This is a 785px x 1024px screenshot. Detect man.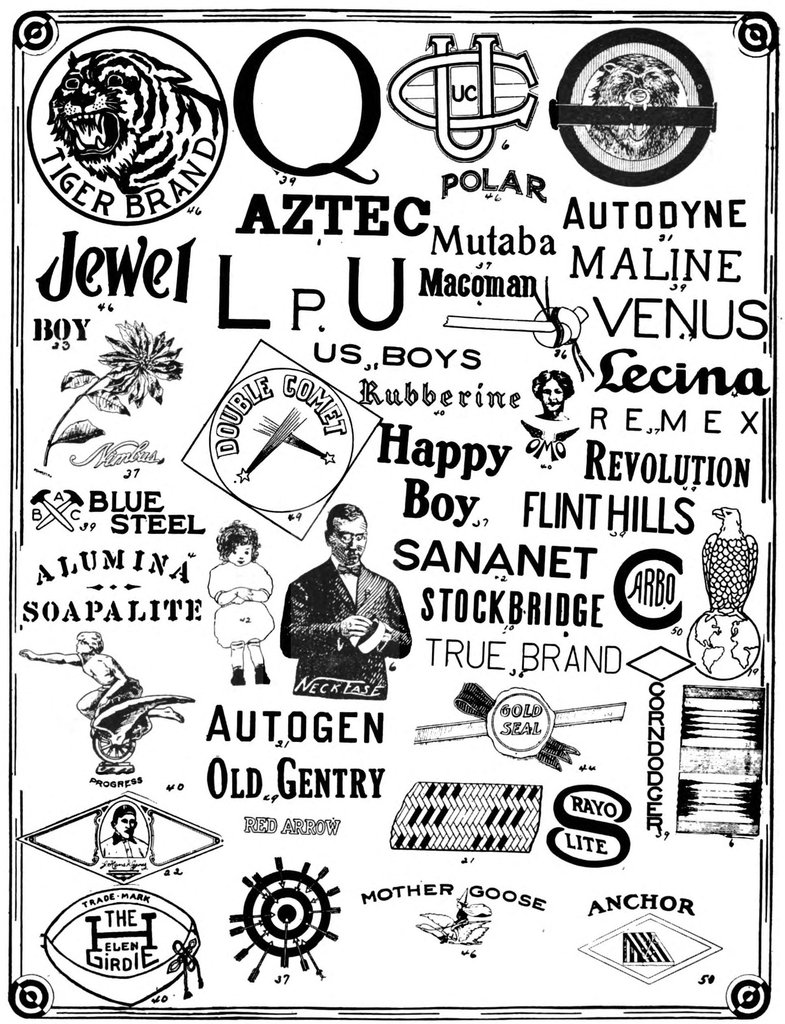
[x1=281, y1=497, x2=416, y2=705].
